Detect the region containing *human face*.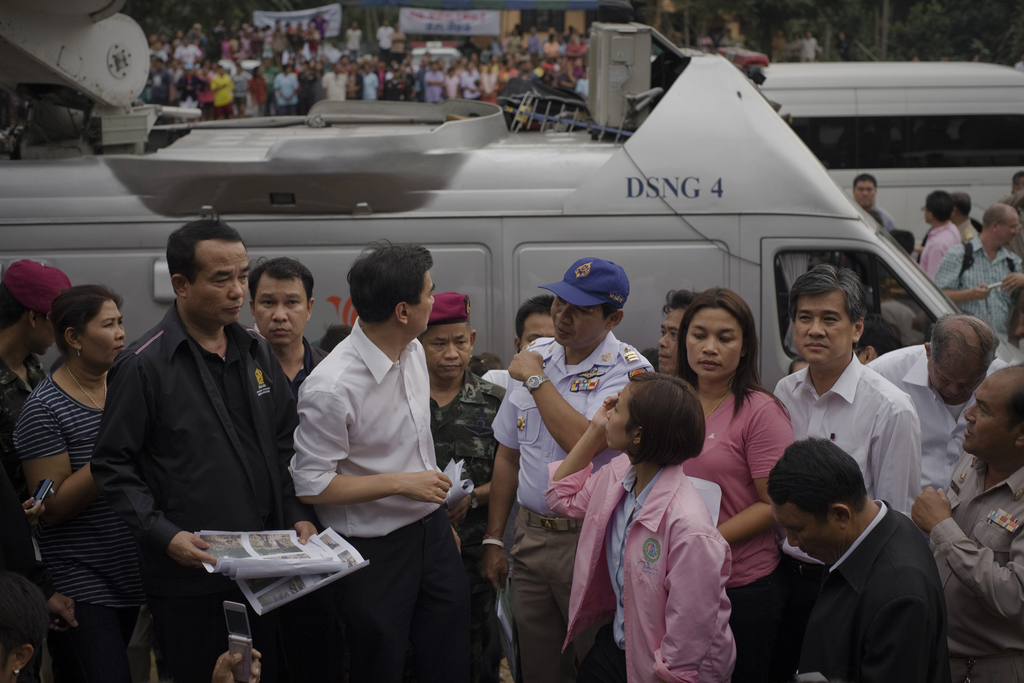
{"x1": 82, "y1": 298, "x2": 124, "y2": 365}.
